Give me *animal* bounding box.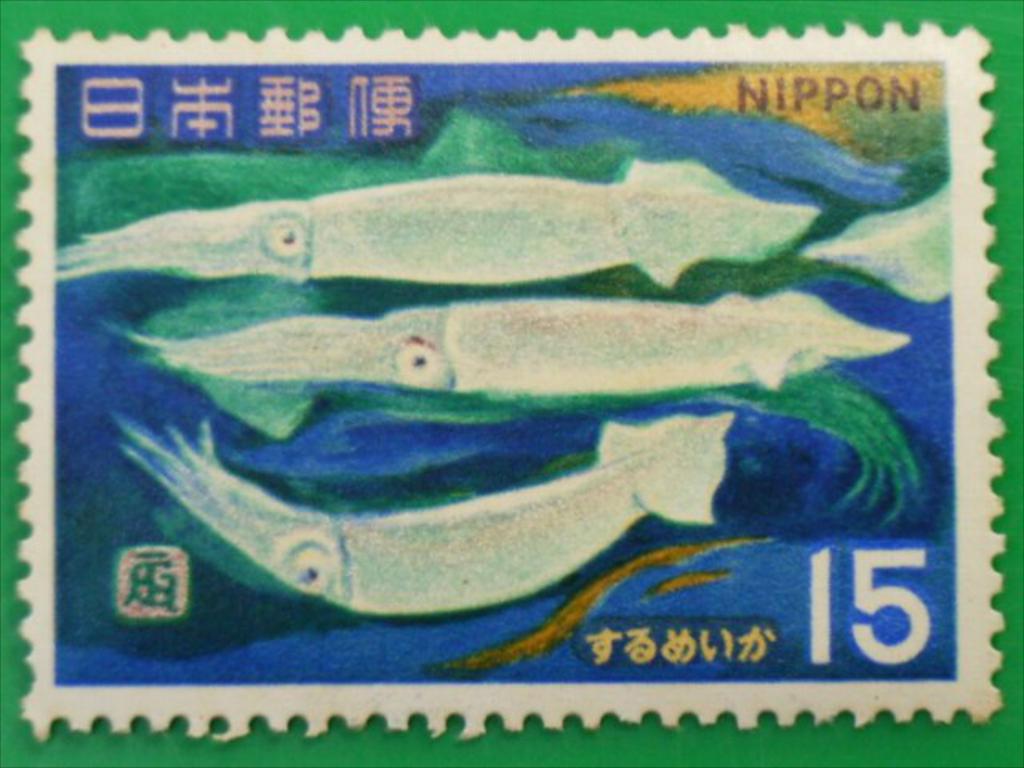
(110,302,909,398).
